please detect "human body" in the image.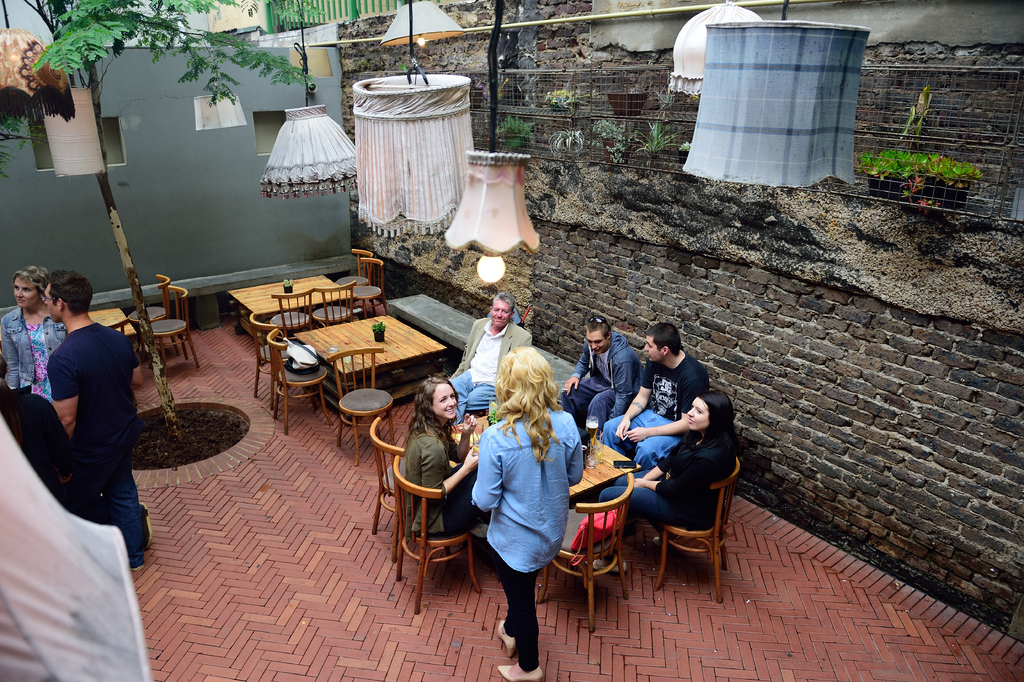
select_region(391, 422, 488, 545).
